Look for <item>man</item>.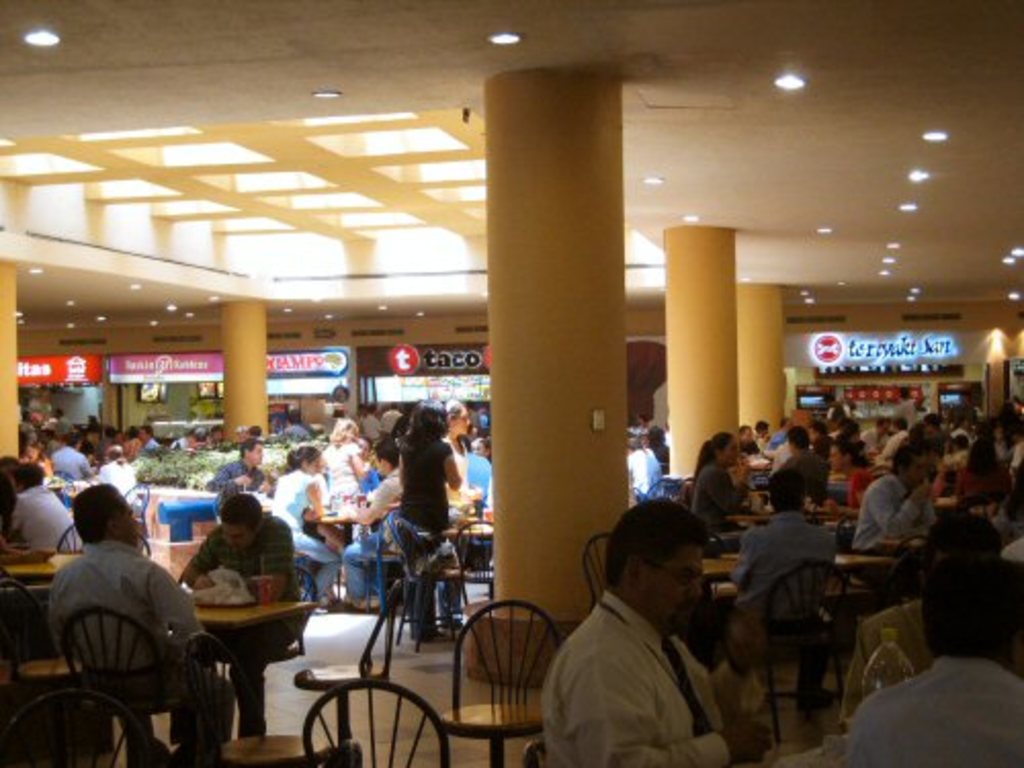
Found: (x1=135, y1=420, x2=164, y2=453).
